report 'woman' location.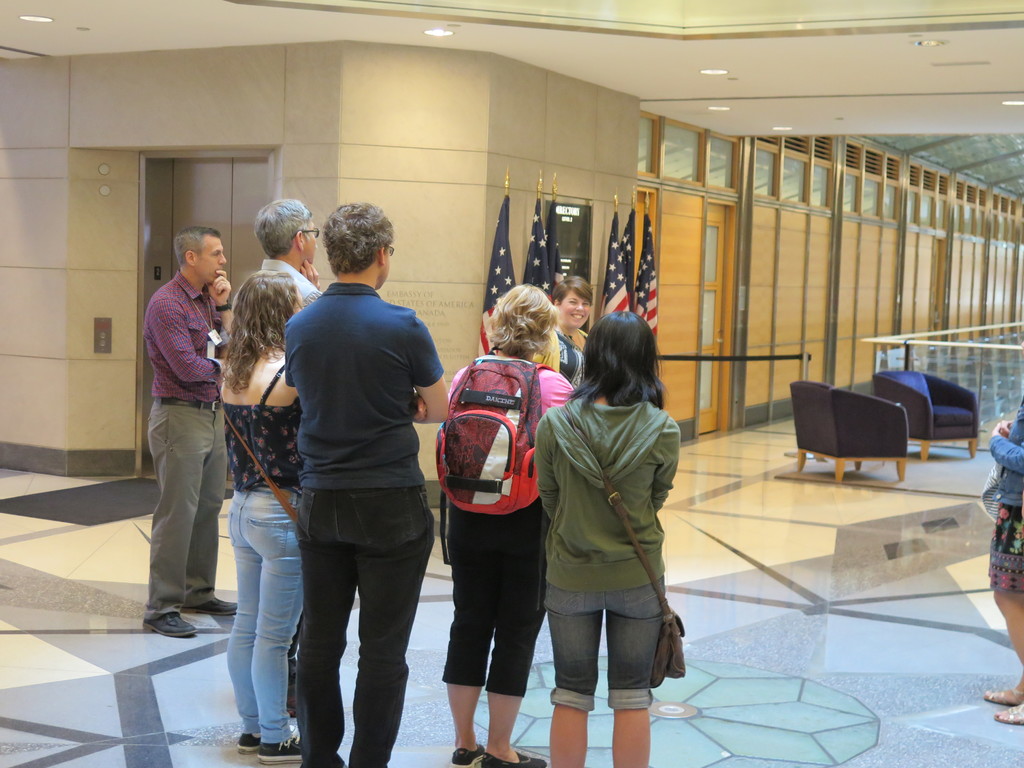
Report: left=214, top=264, right=310, bottom=767.
